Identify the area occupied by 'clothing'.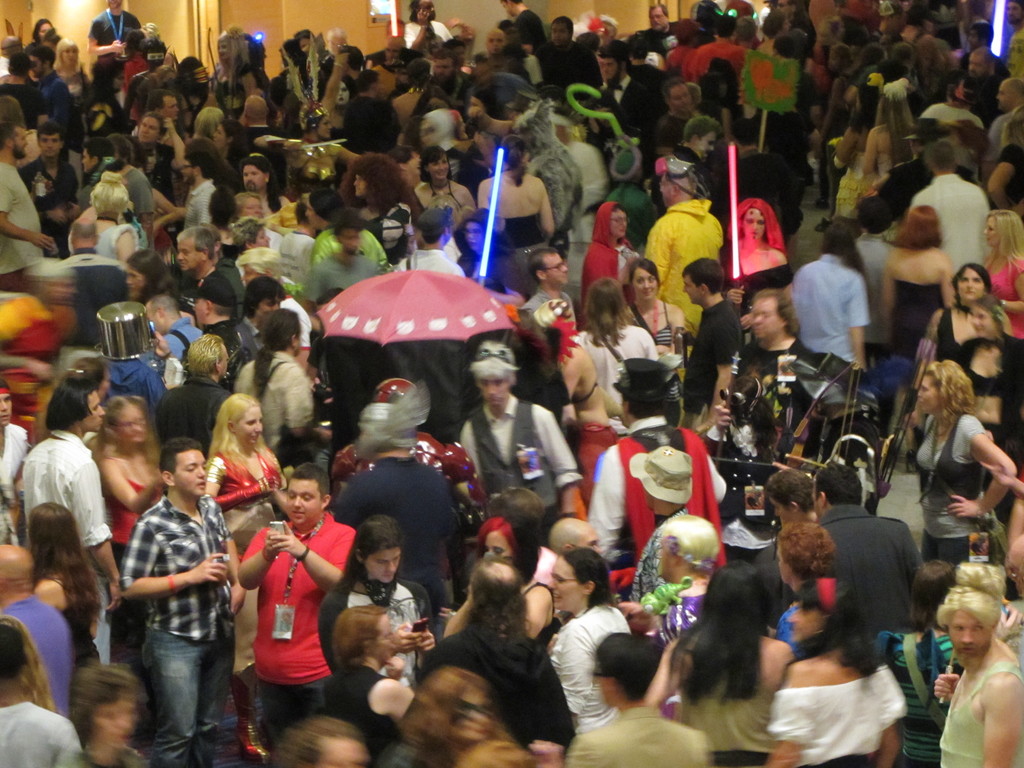
Area: bbox=[301, 252, 387, 302].
